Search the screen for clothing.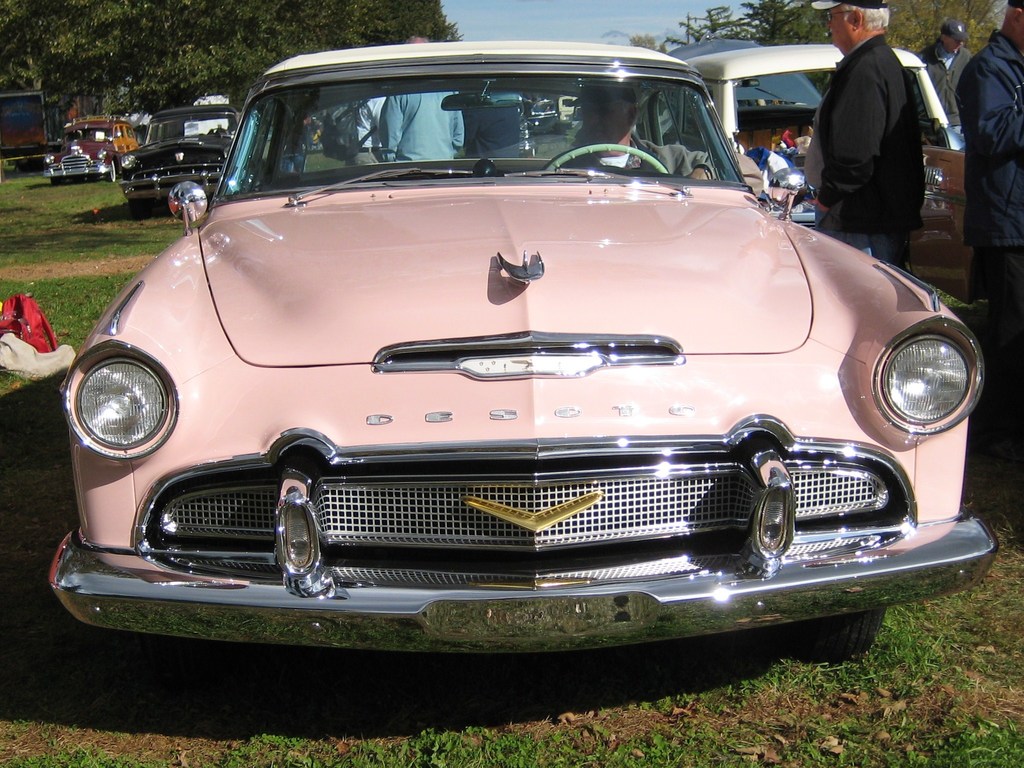
Found at 458 98 529 170.
